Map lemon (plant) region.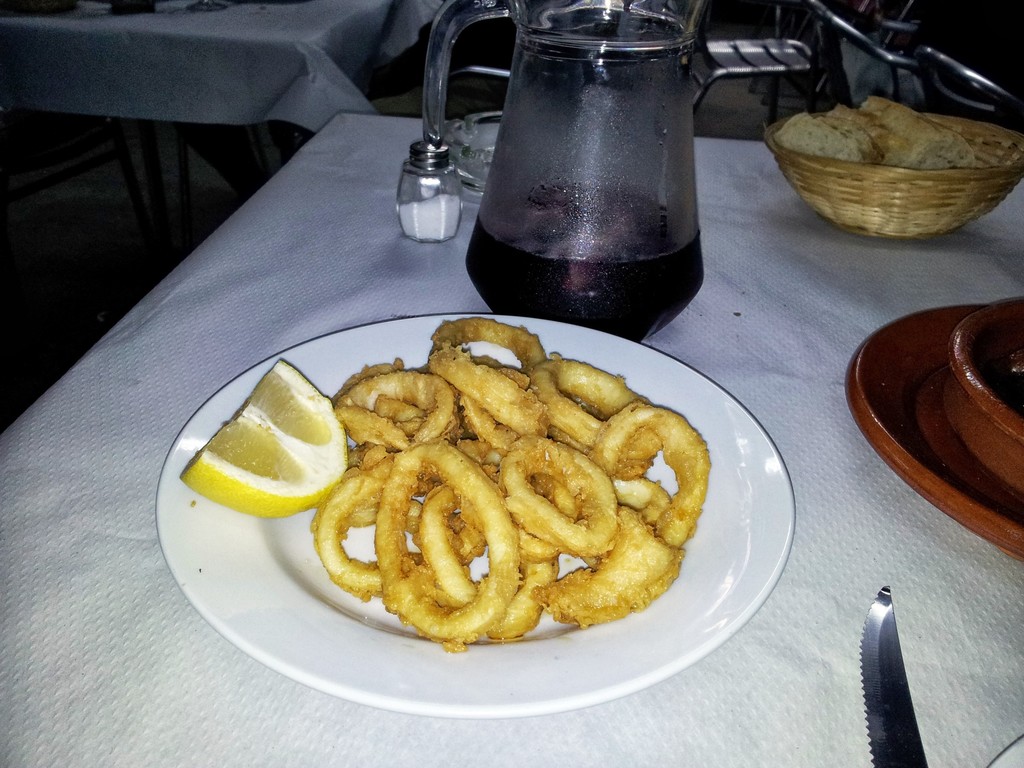
Mapped to 177, 355, 344, 520.
